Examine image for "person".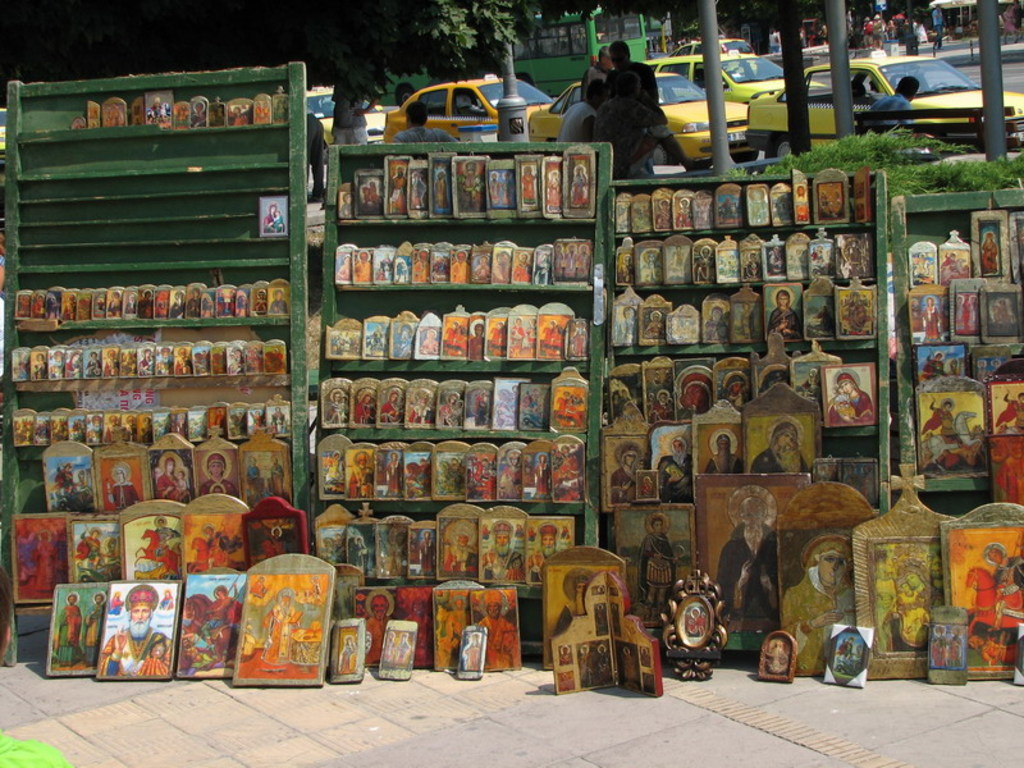
Examination result: <box>858,72,928,147</box>.
